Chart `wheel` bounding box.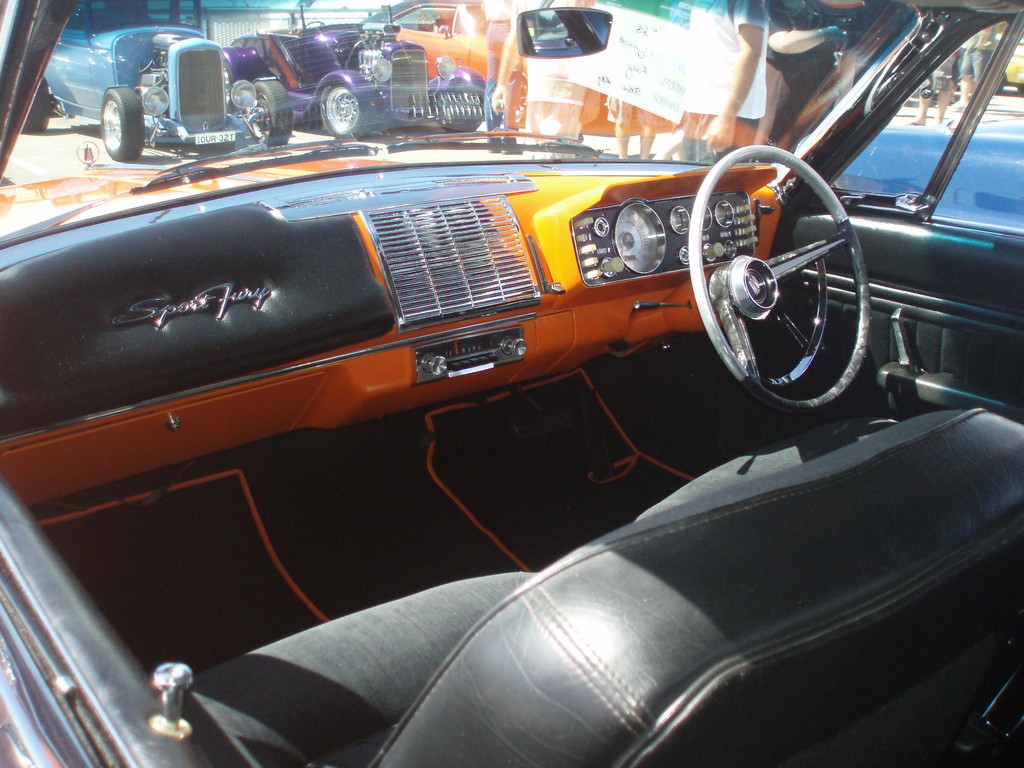
Charted: rect(95, 87, 145, 155).
